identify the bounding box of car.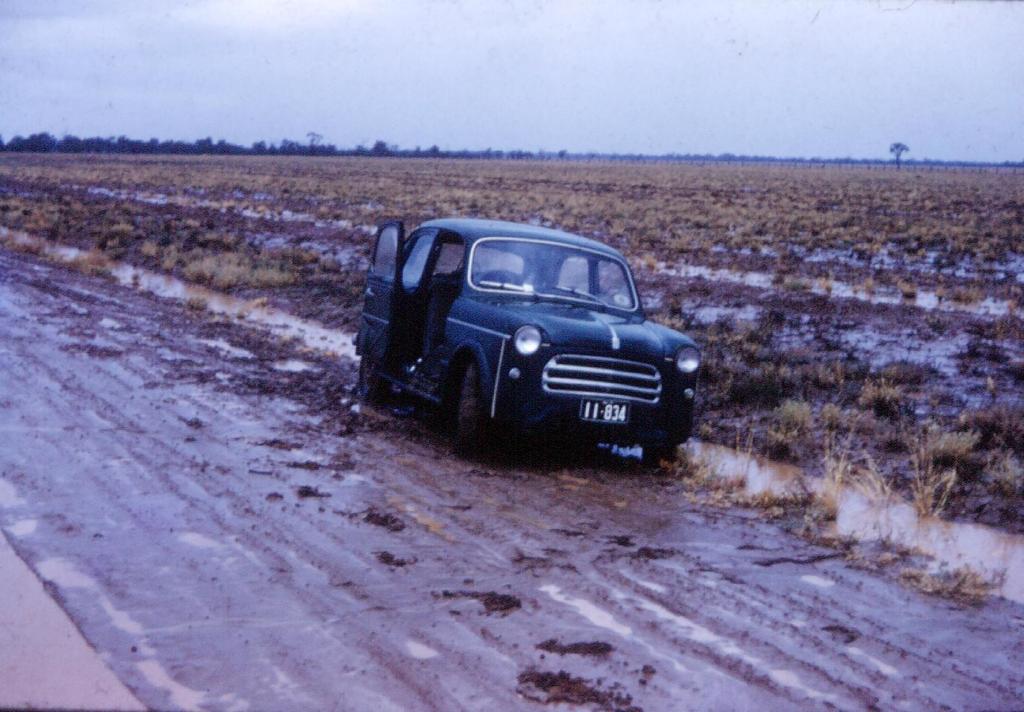
[left=360, top=208, right=694, bottom=470].
